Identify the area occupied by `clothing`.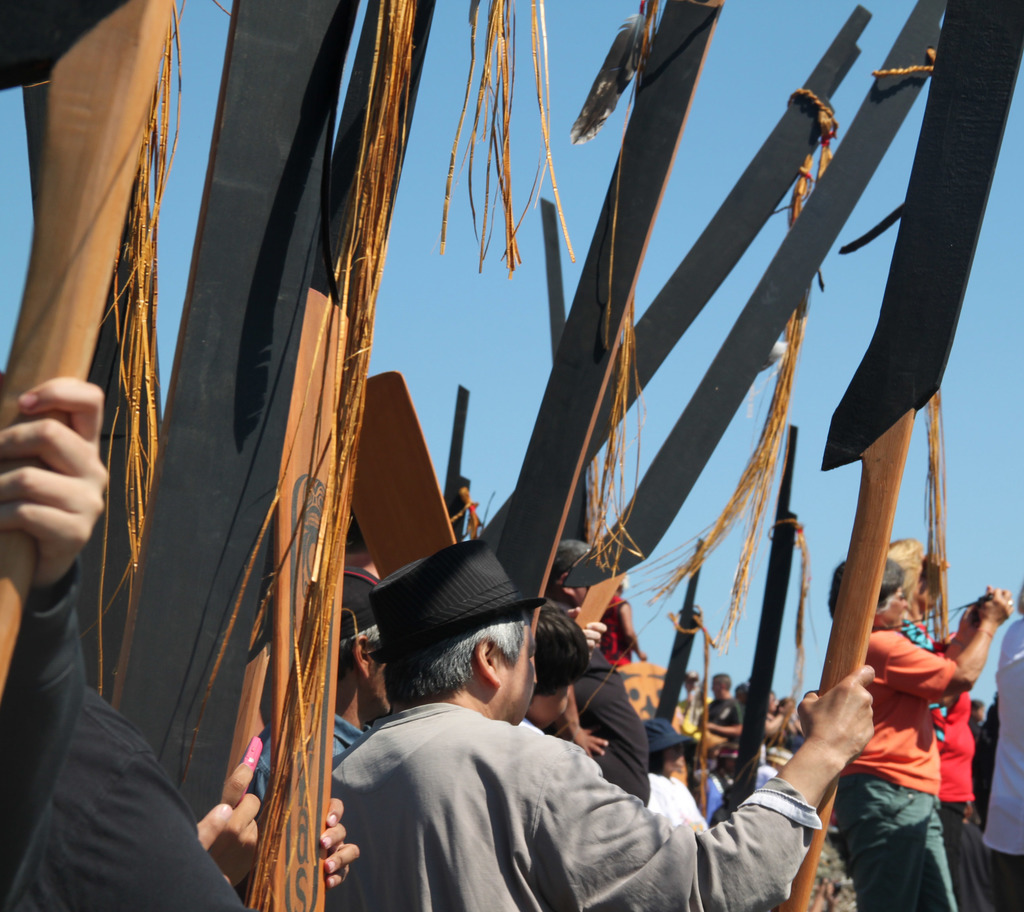
Area: <box>241,703,371,823</box>.
